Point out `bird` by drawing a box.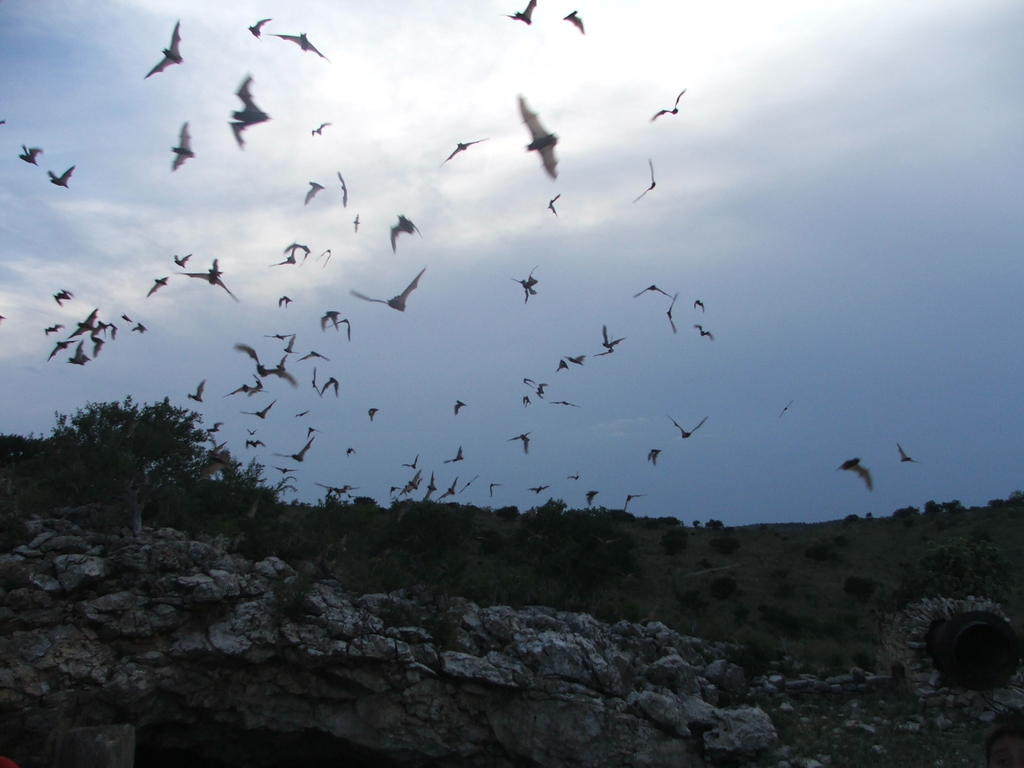
(left=45, top=323, right=65, bottom=334).
